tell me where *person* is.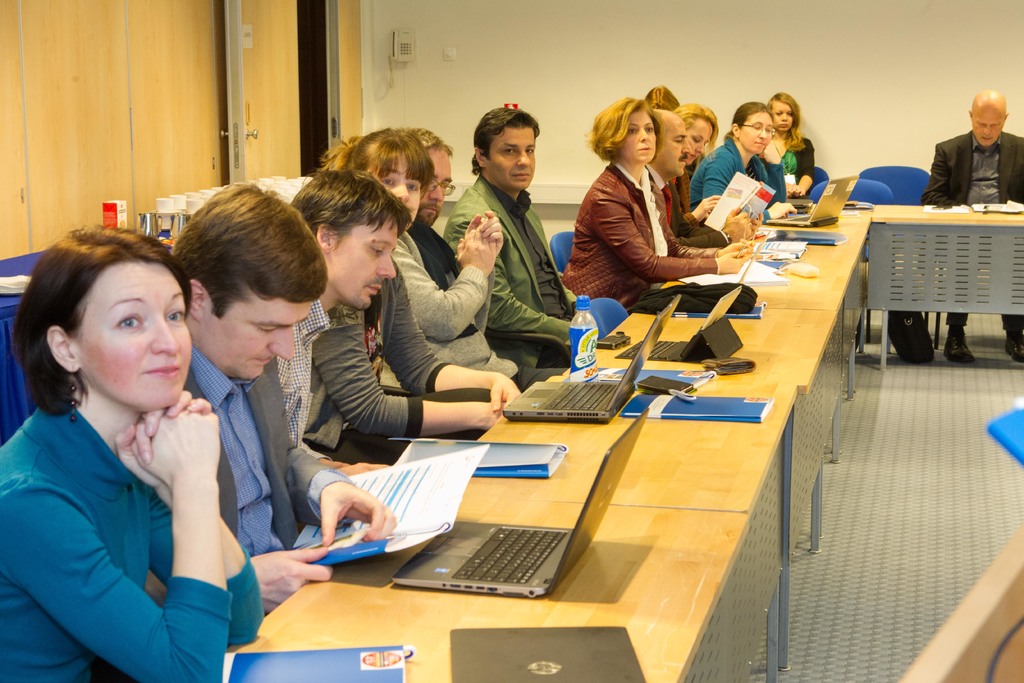
*person* is at 965/129/1007/200.
